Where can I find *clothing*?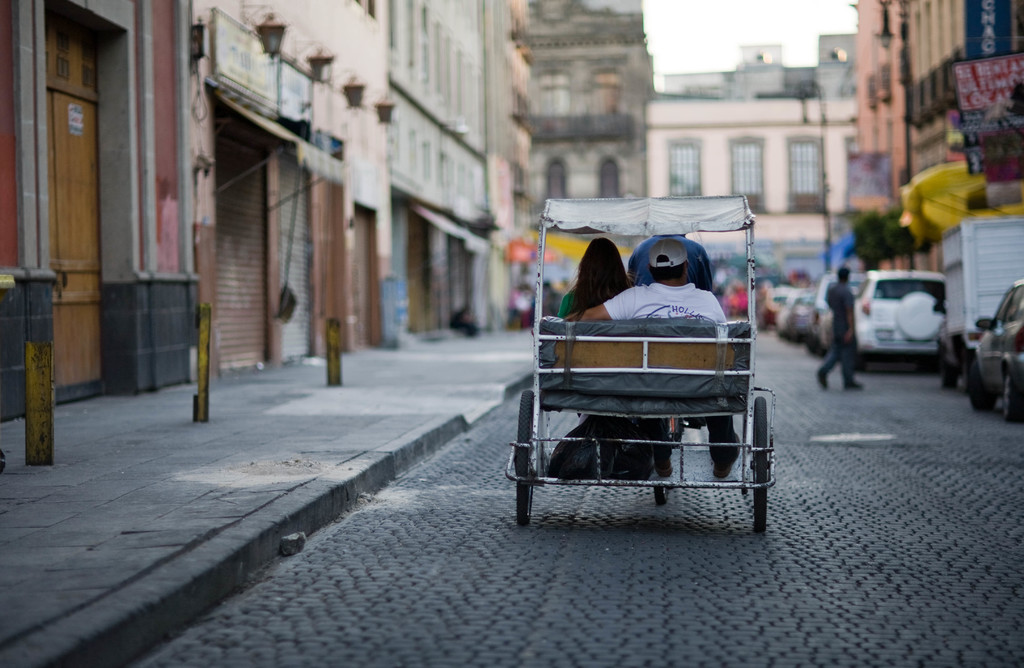
You can find it at {"left": 599, "top": 284, "right": 728, "bottom": 334}.
